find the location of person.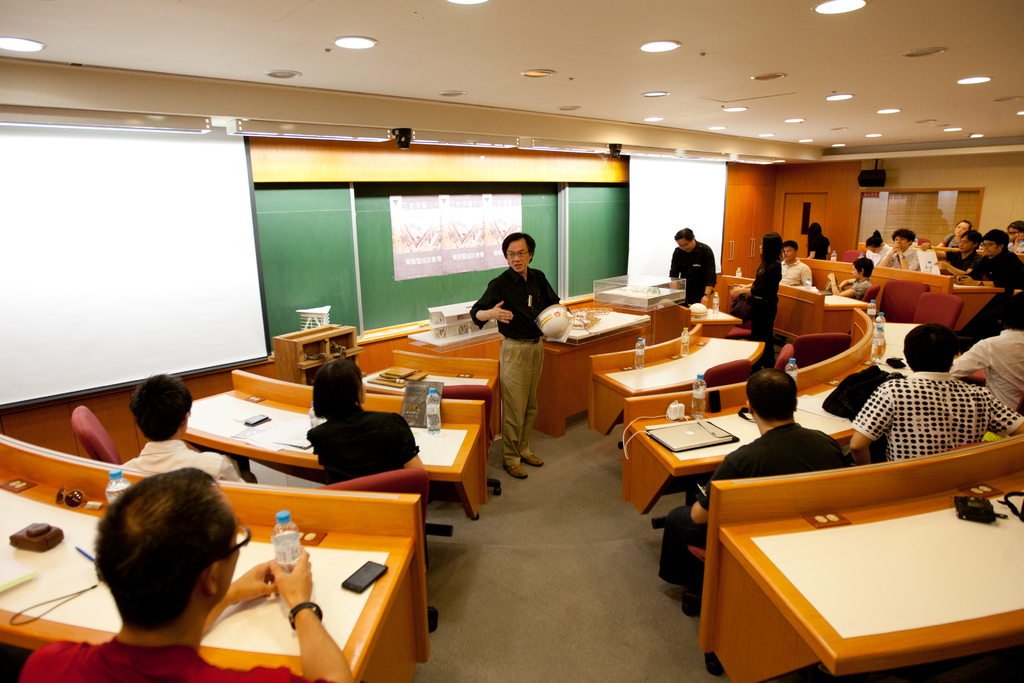
Location: pyautogui.locateOnScreen(16, 468, 352, 682).
